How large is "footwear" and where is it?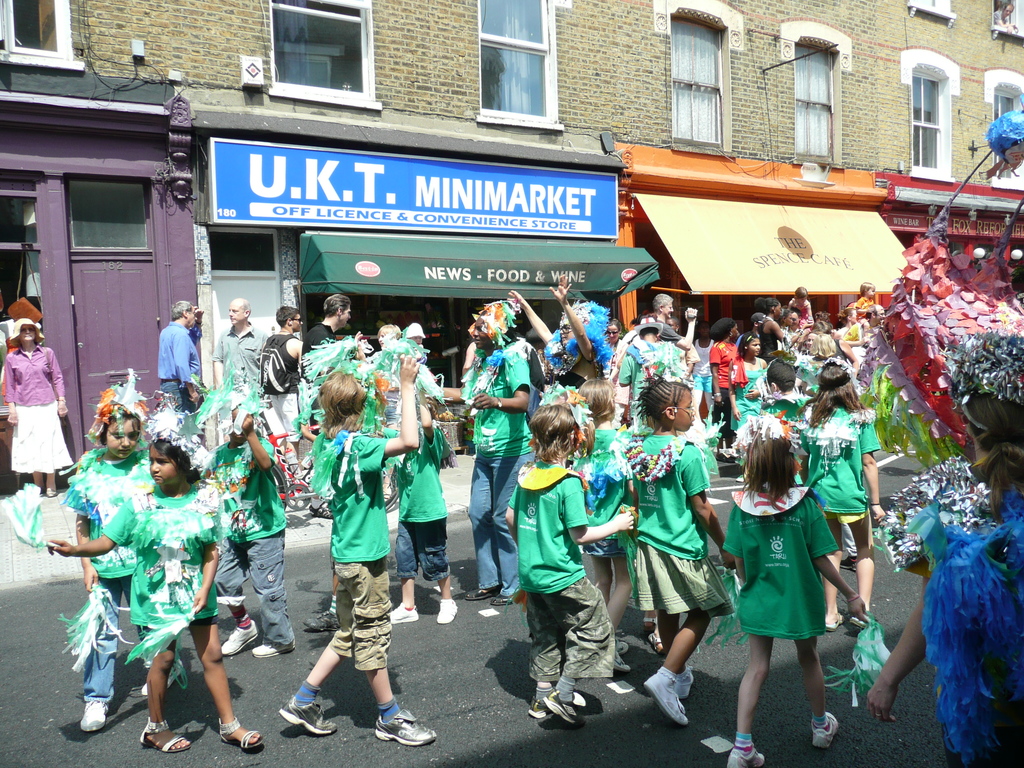
Bounding box: BBox(78, 699, 109, 733).
